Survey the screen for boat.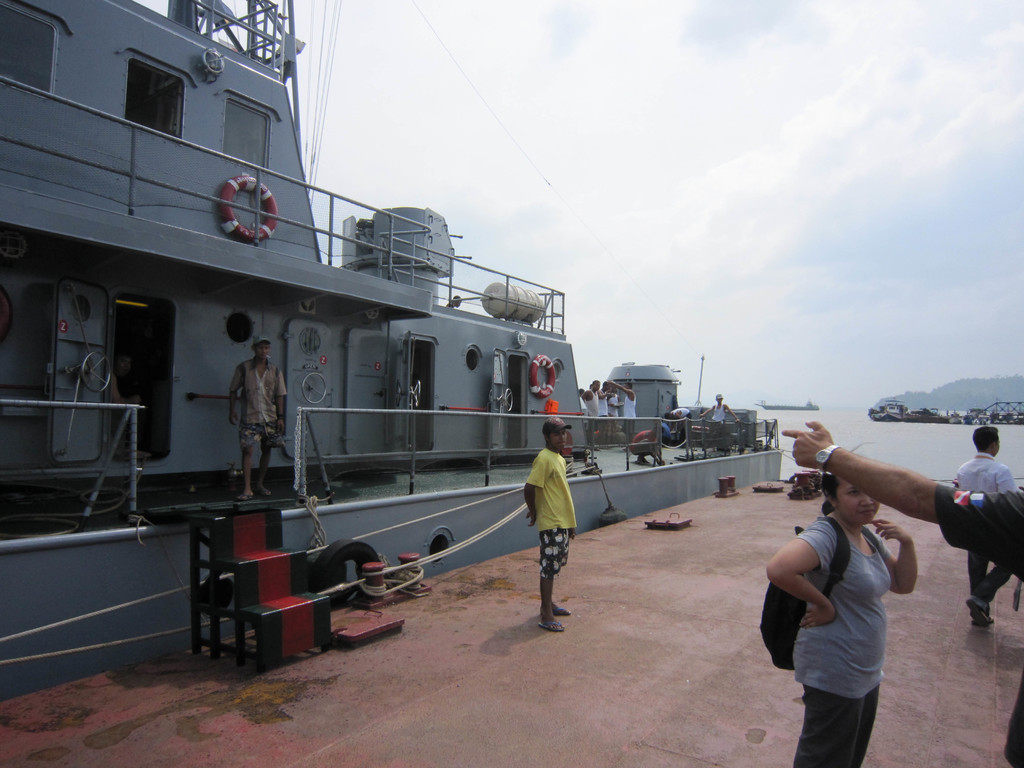
Survey found: {"x1": 0, "y1": 0, "x2": 785, "y2": 703}.
